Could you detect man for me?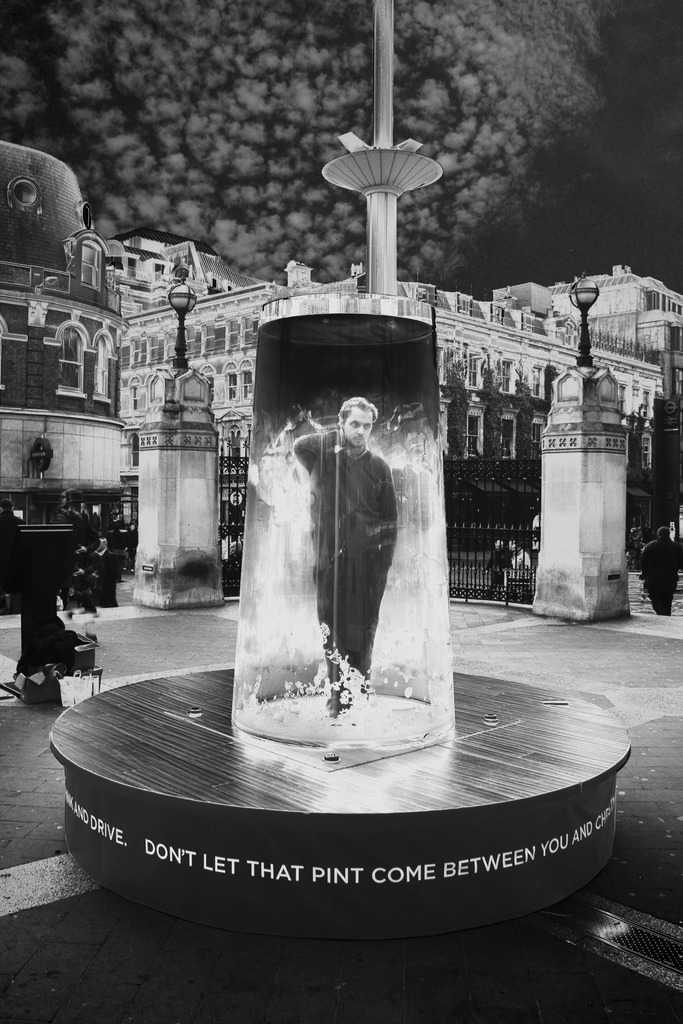
Detection result: crop(227, 541, 245, 568).
